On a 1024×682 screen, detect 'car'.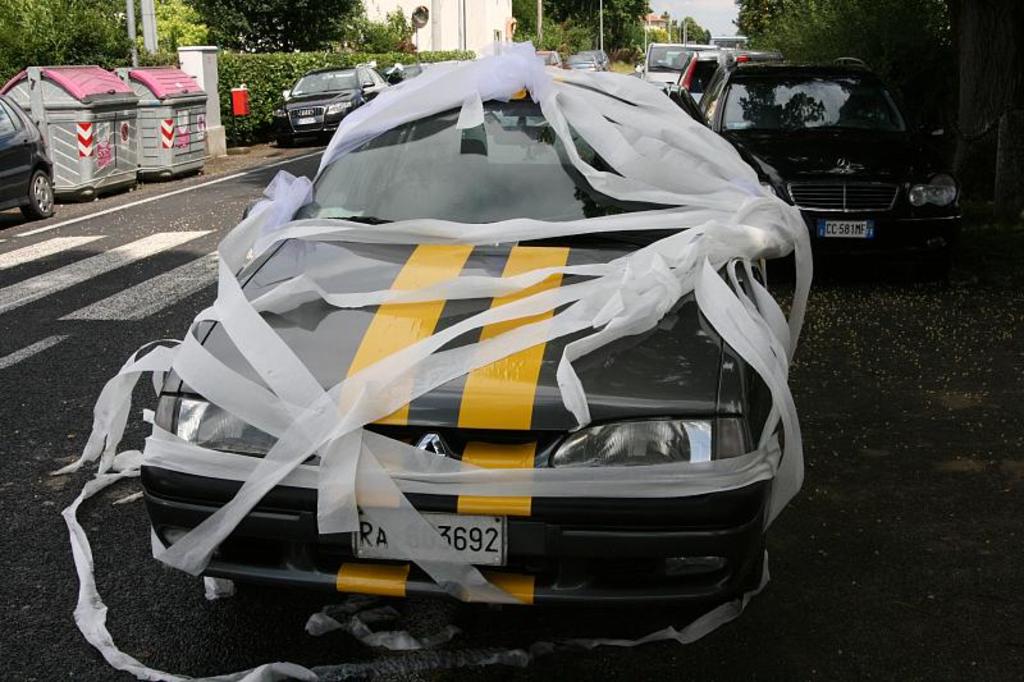
detection(641, 35, 701, 99).
